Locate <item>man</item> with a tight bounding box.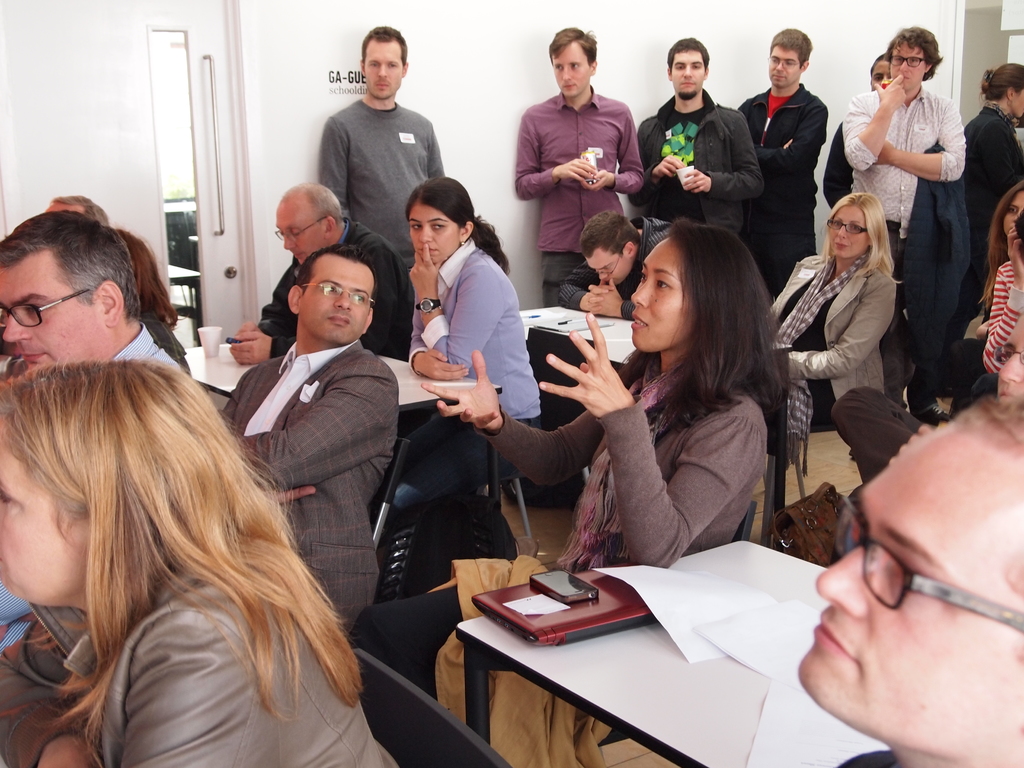
211:243:405:636.
